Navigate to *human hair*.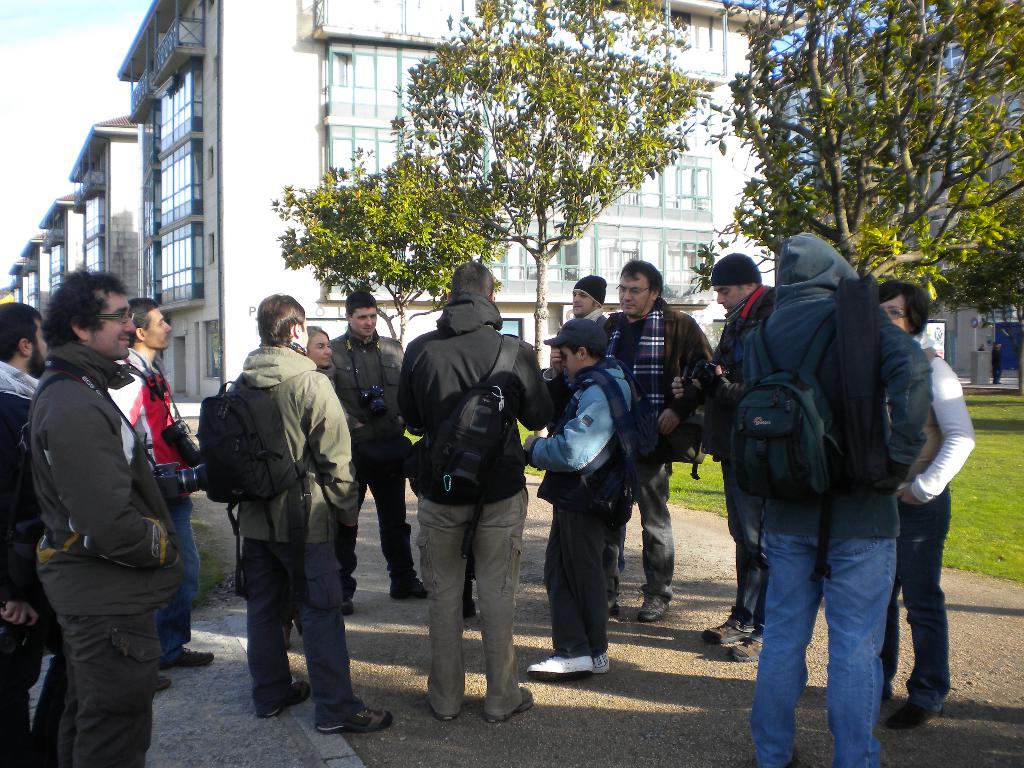
Navigation target: x1=0 y1=301 x2=40 y2=365.
